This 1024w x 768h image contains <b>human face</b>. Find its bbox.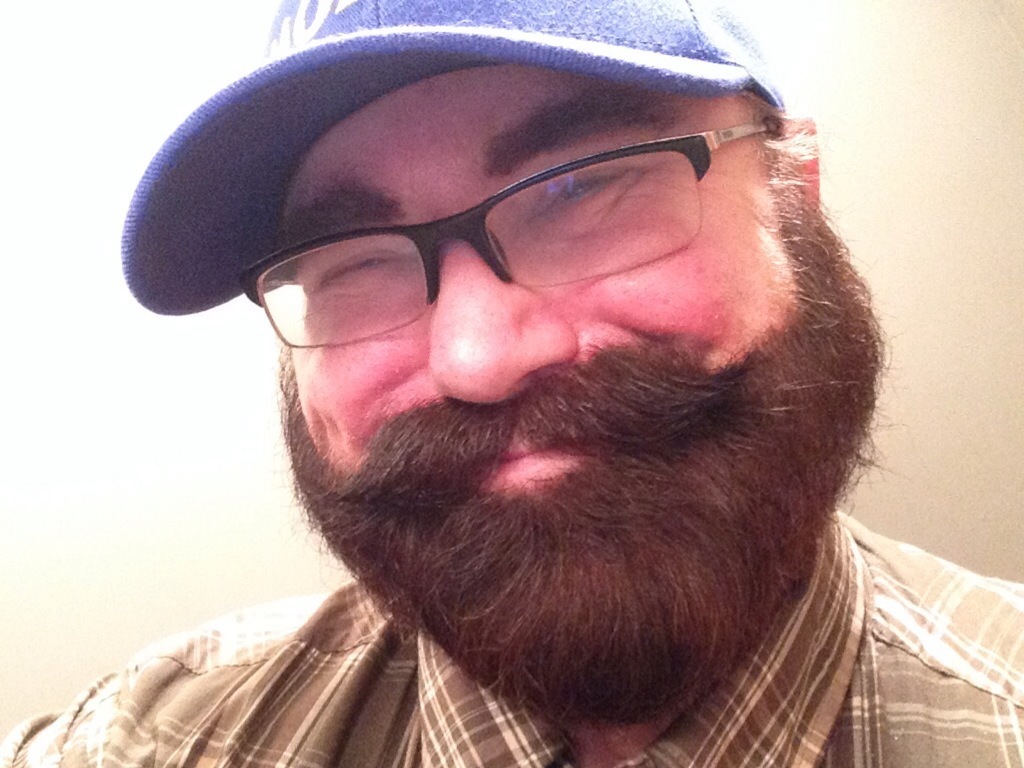
[left=294, top=65, right=772, bottom=498].
